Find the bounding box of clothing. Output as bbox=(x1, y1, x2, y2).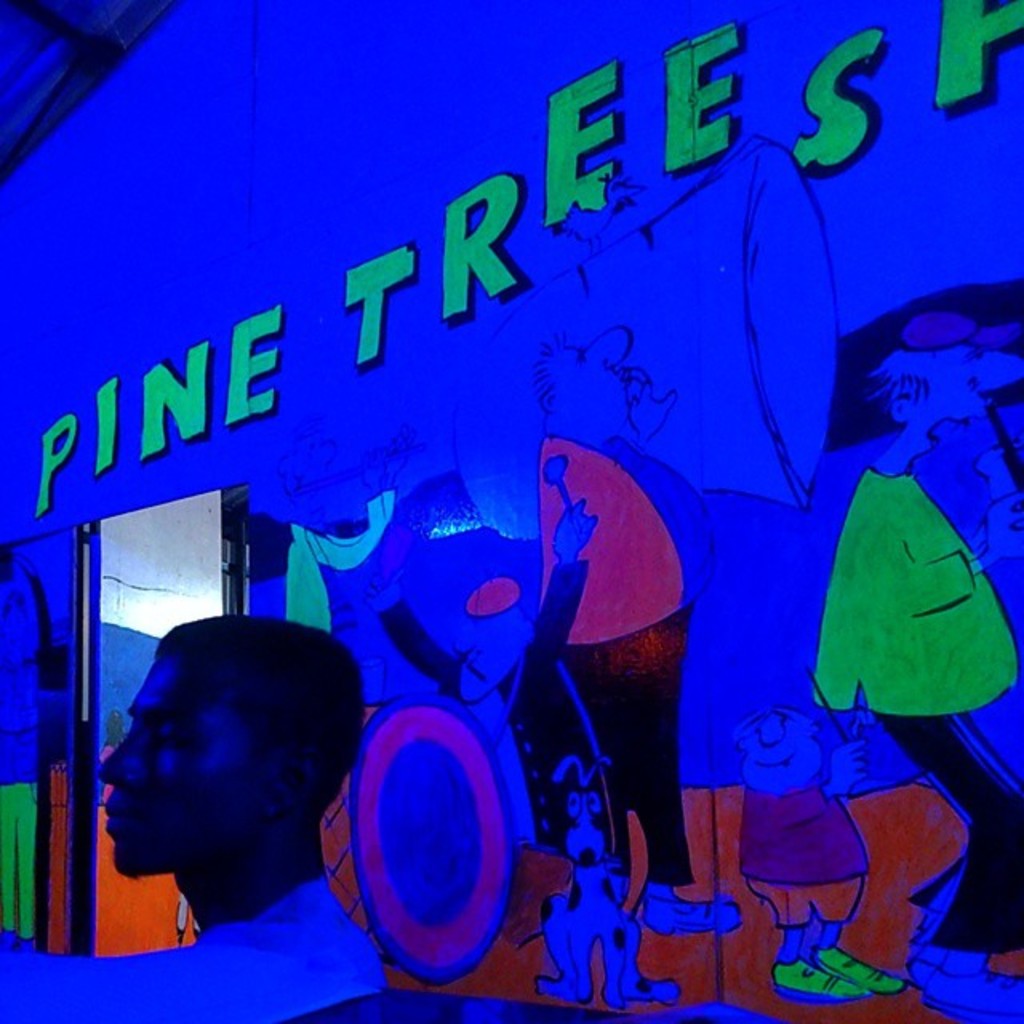
bbox=(533, 432, 696, 898).
